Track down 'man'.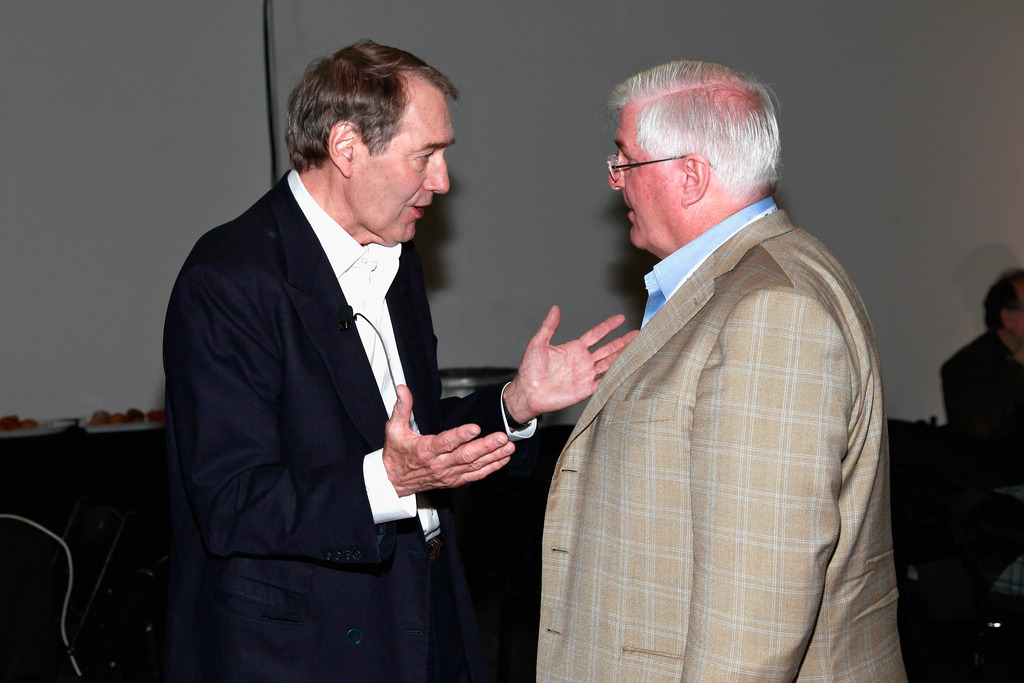
Tracked to 161, 40, 639, 682.
